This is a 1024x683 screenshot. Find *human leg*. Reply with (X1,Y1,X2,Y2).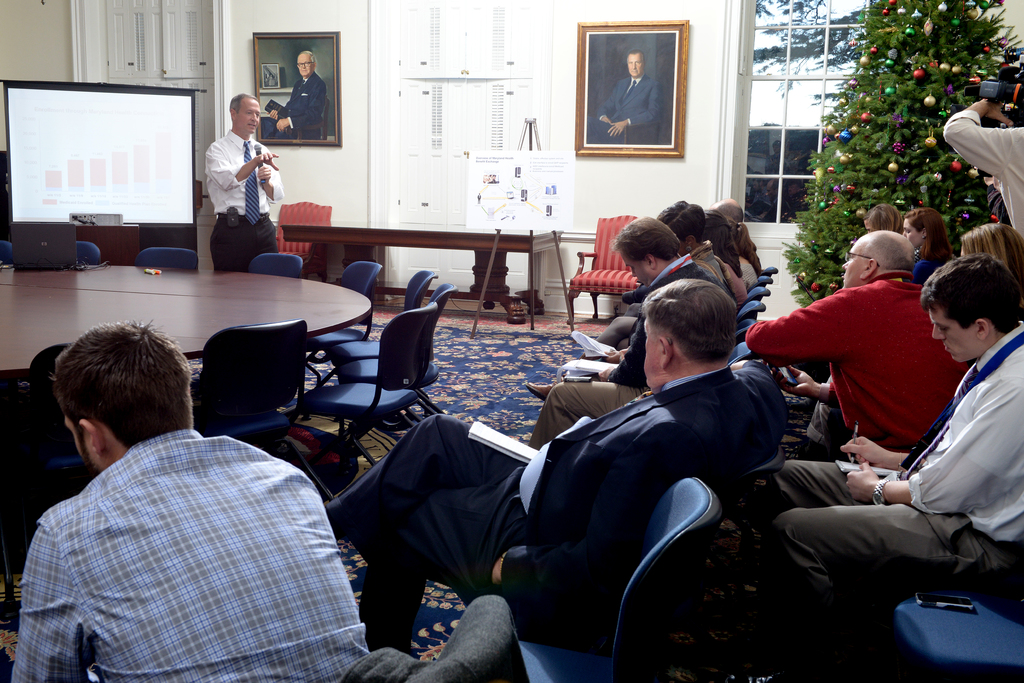
(527,391,661,440).
